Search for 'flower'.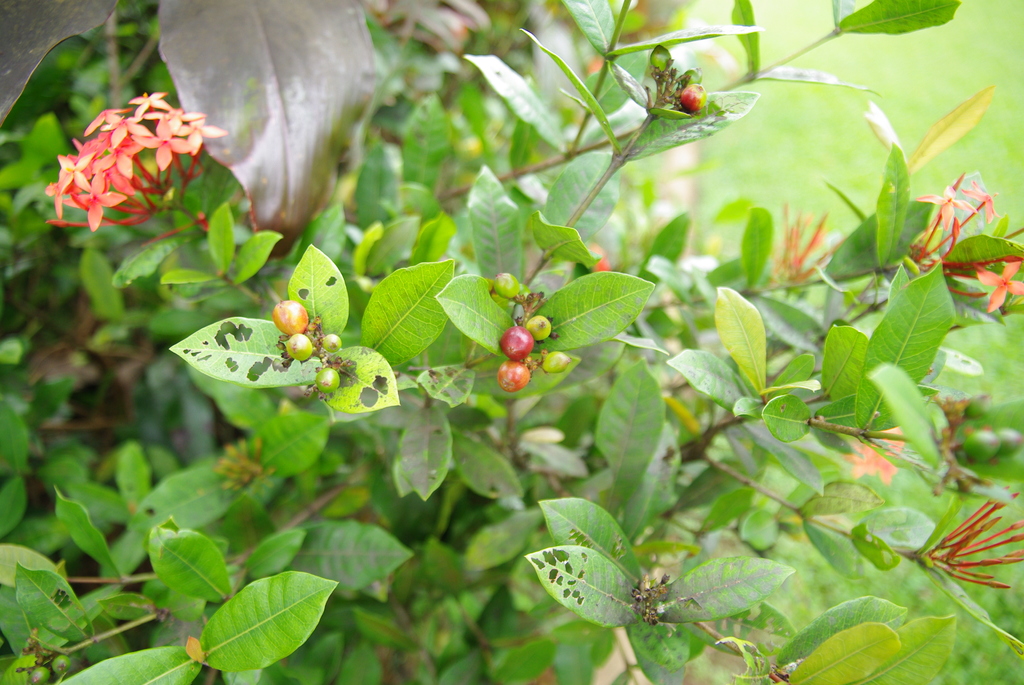
Found at region(950, 182, 1002, 258).
